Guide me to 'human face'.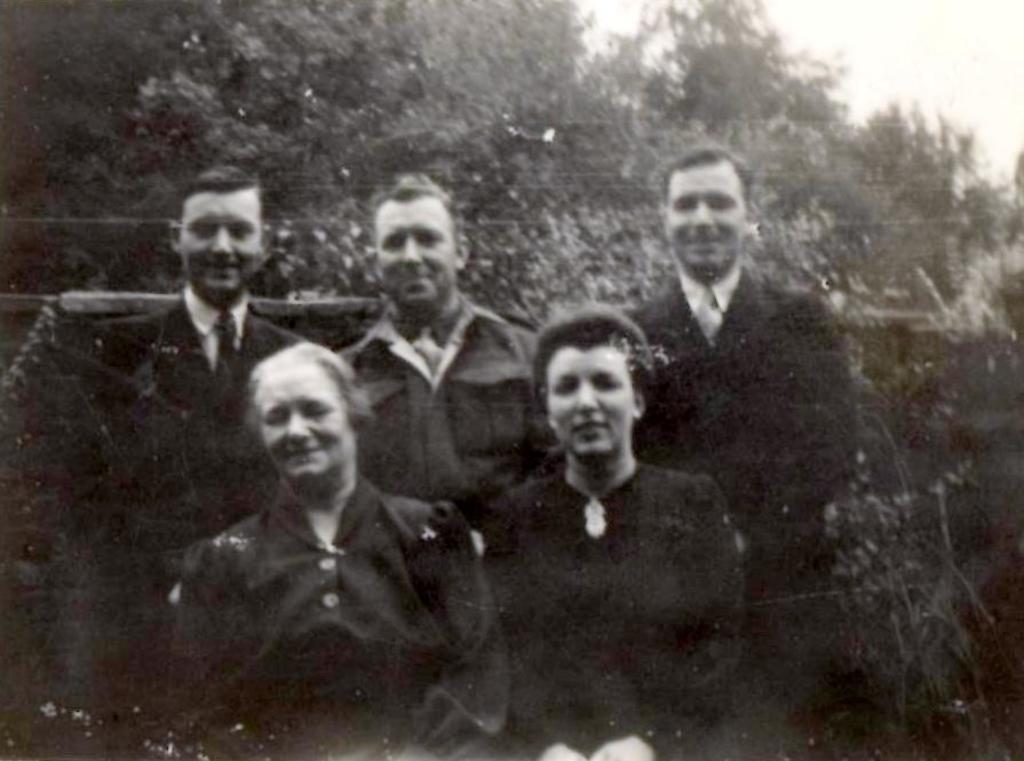
Guidance: left=540, top=352, right=628, bottom=451.
